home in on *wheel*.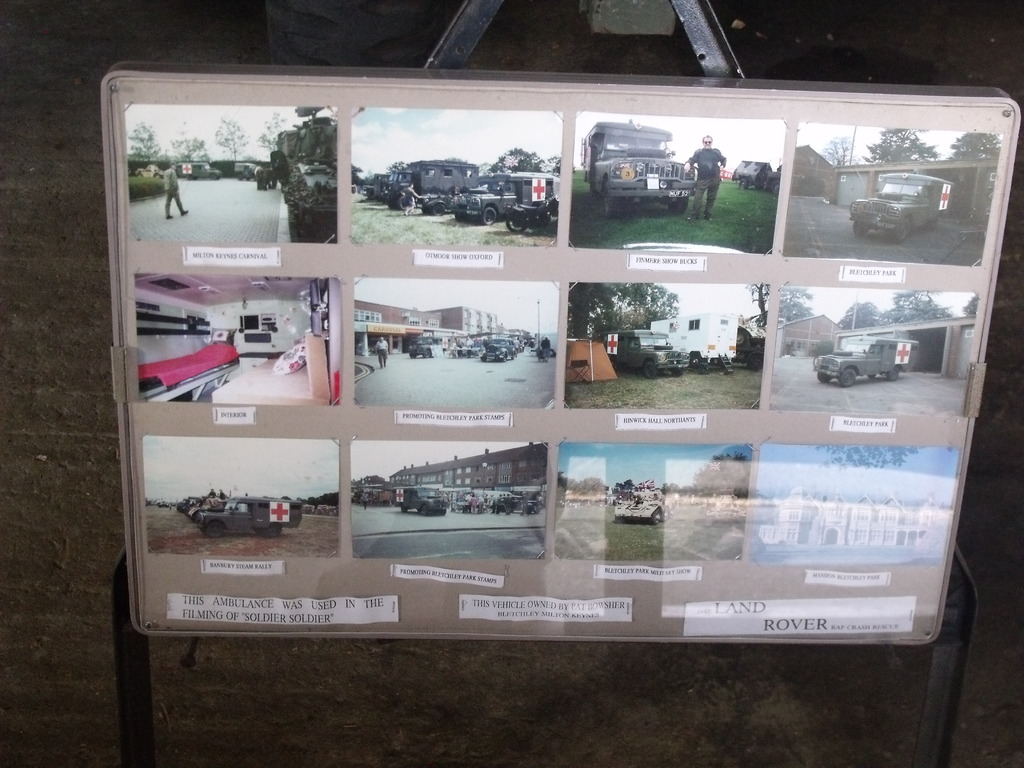
Homed in at (left=398, top=504, right=407, bottom=513).
